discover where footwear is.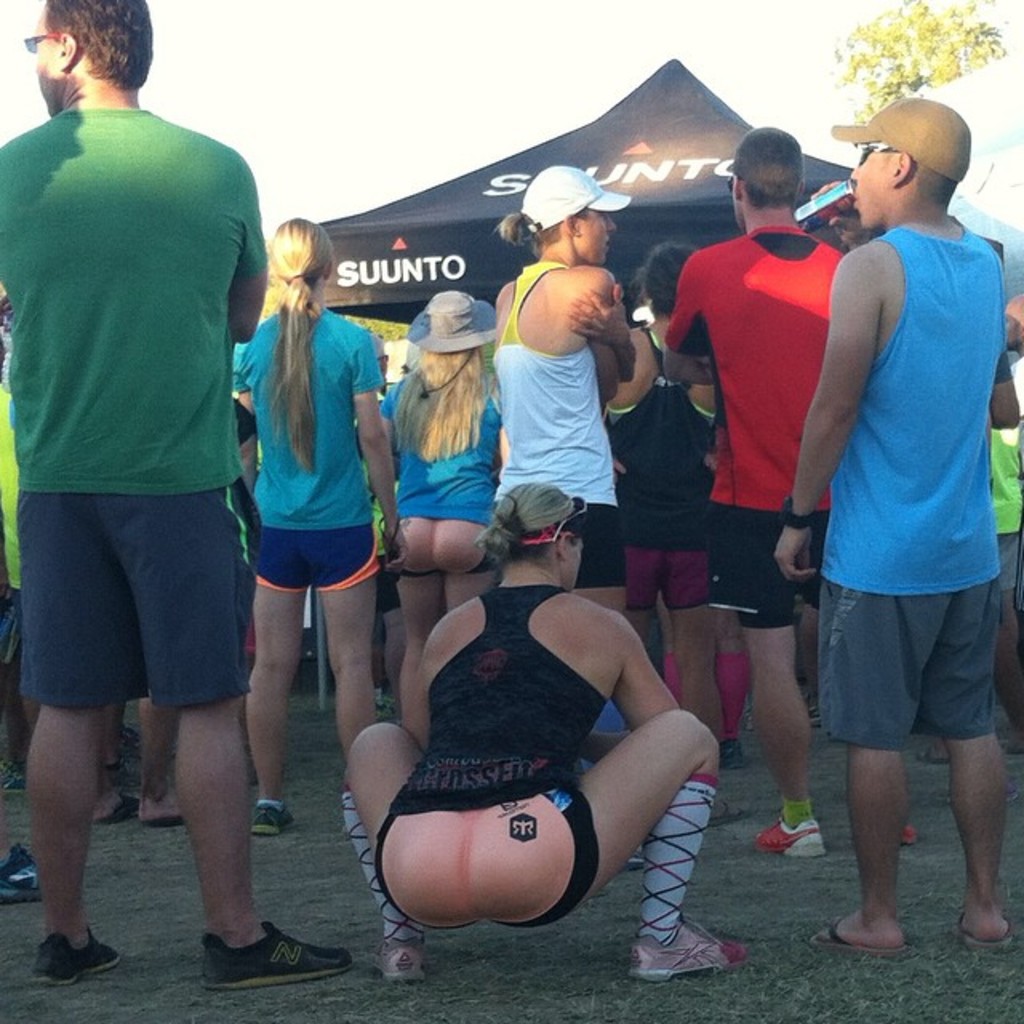
Discovered at (371, 933, 422, 976).
